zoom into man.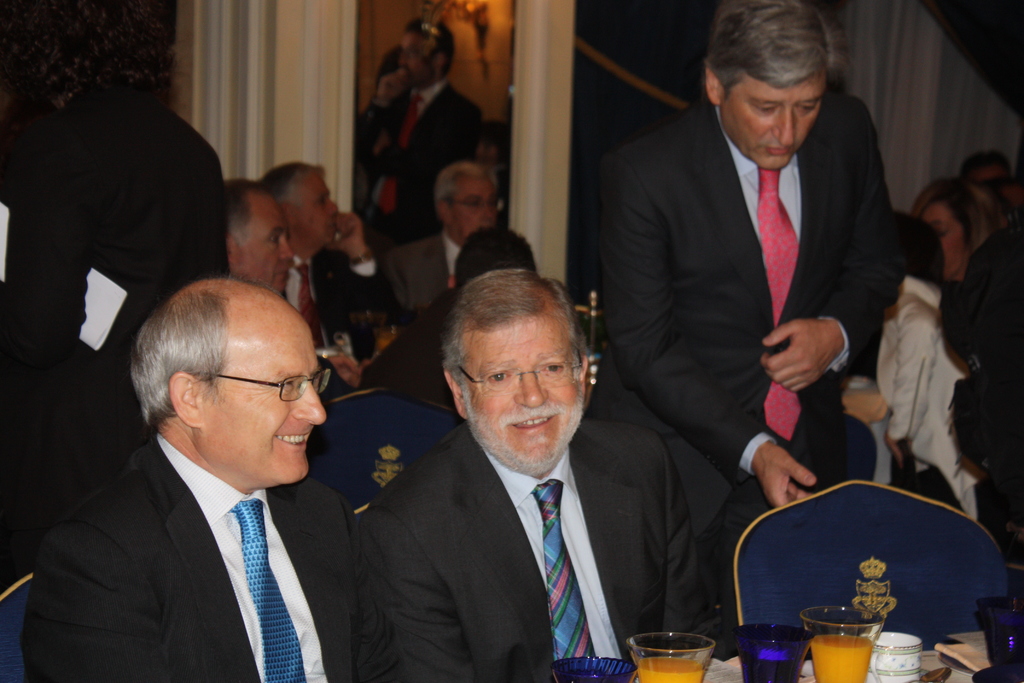
Zoom target: left=353, top=15, right=486, bottom=253.
